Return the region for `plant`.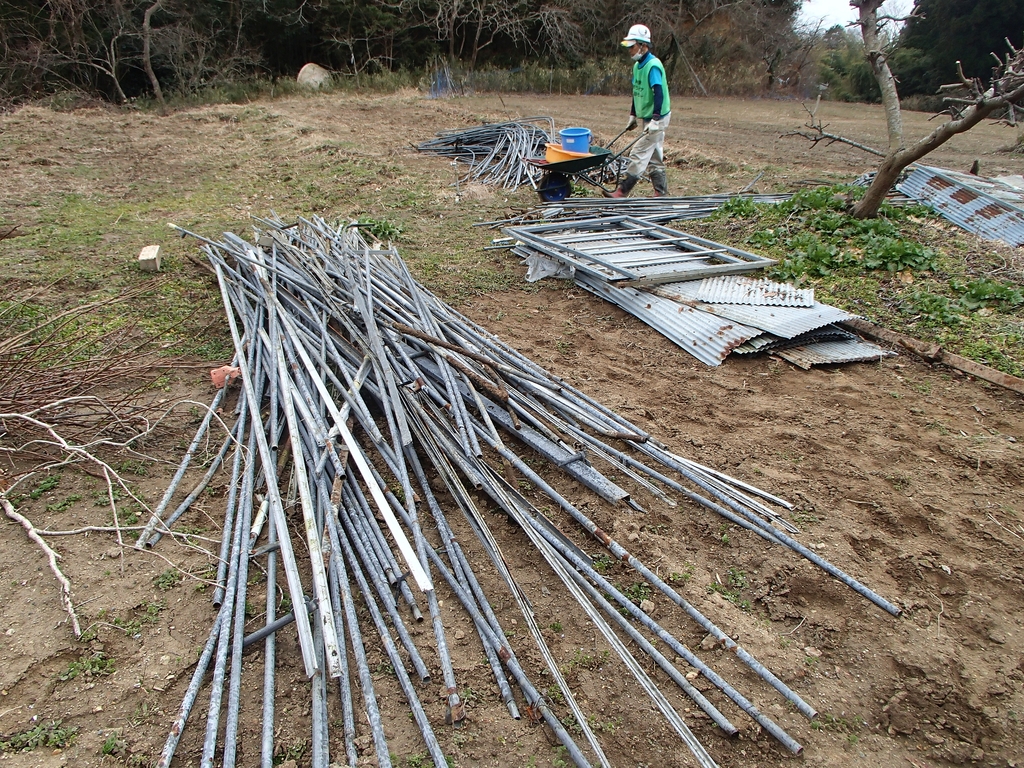
{"x1": 44, "y1": 83, "x2": 89, "y2": 118}.
